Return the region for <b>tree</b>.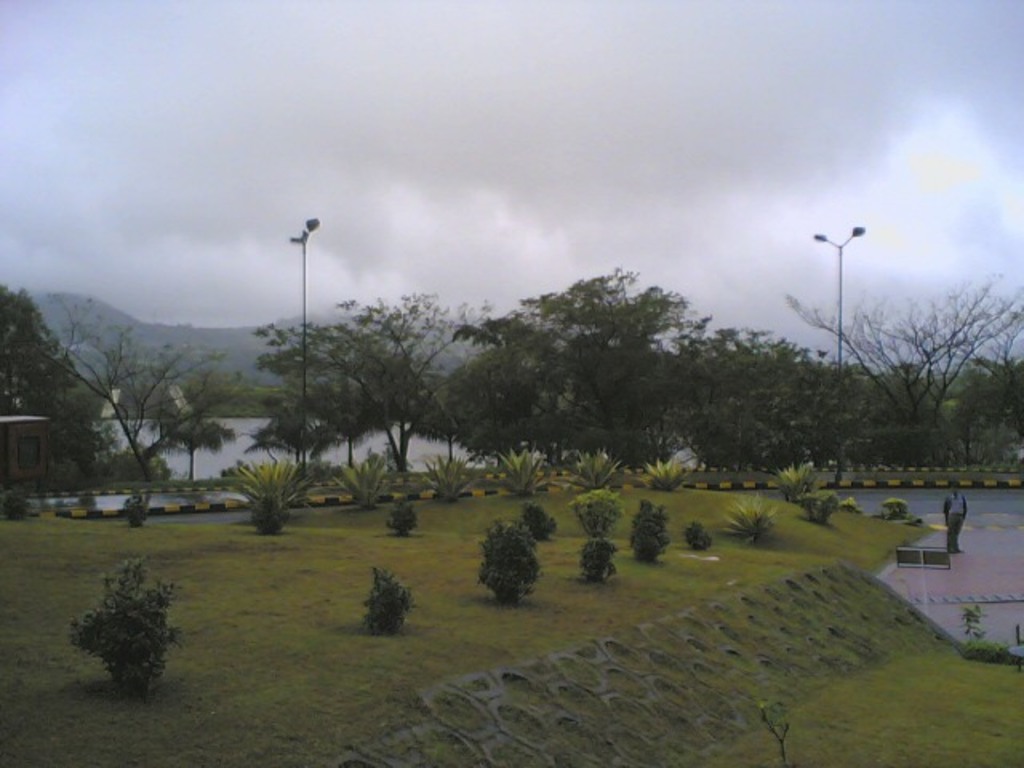
[x1=754, y1=264, x2=1014, y2=458].
